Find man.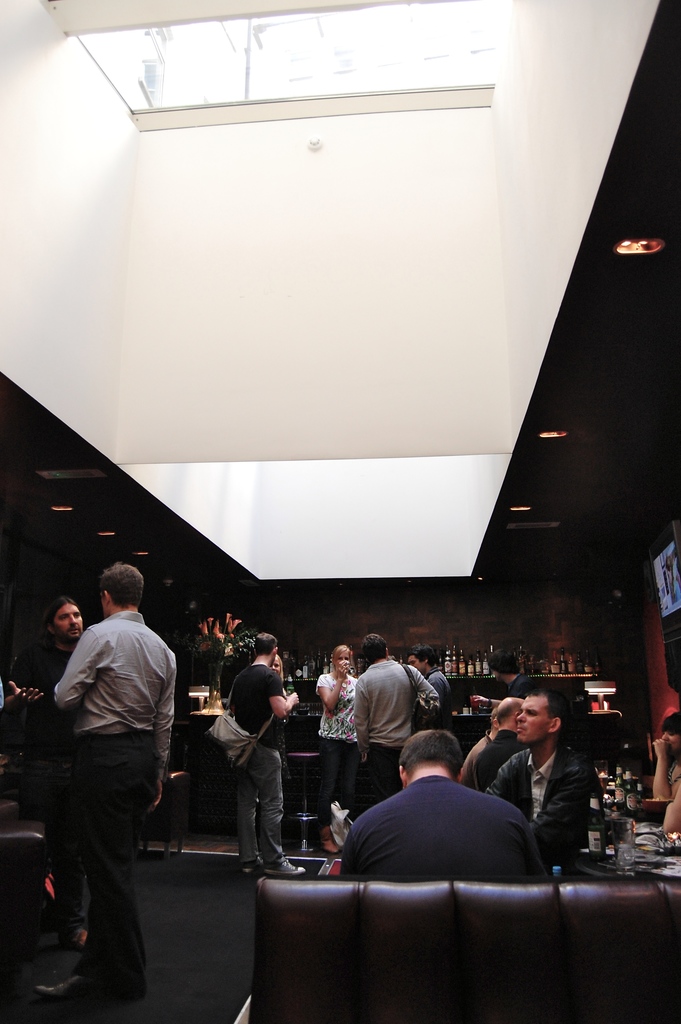
detection(486, 689, 619, 886).
